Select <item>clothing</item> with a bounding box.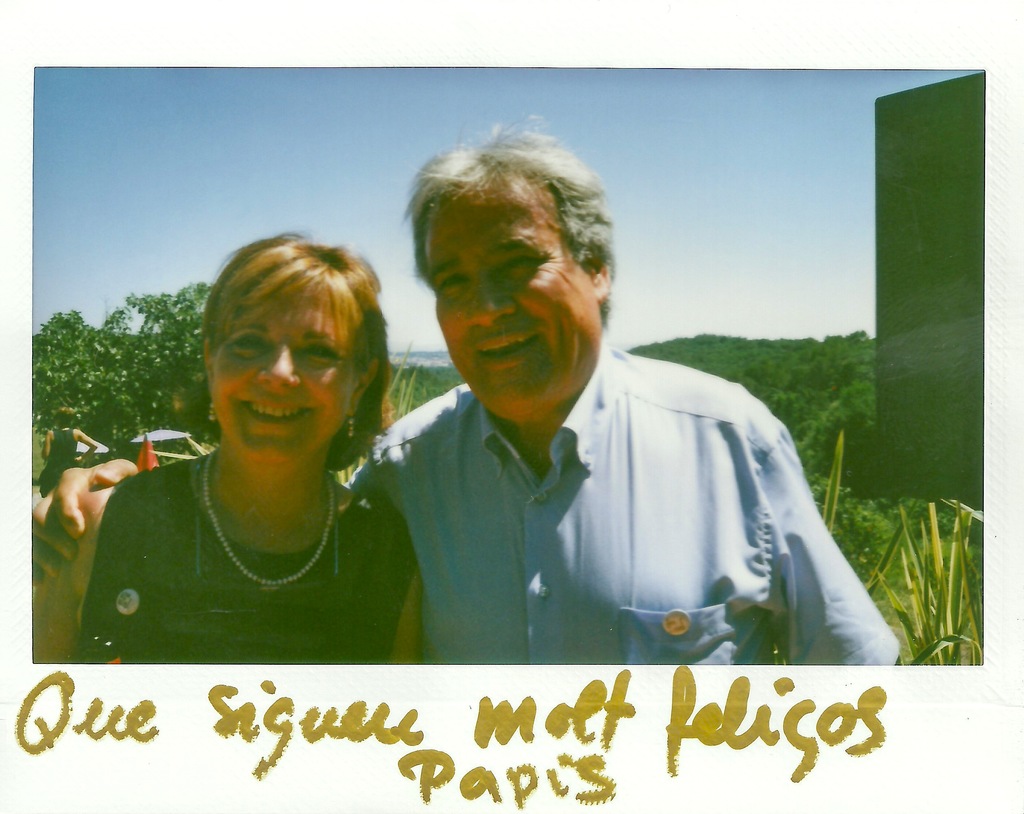
region(367, 277, 874, 667).
